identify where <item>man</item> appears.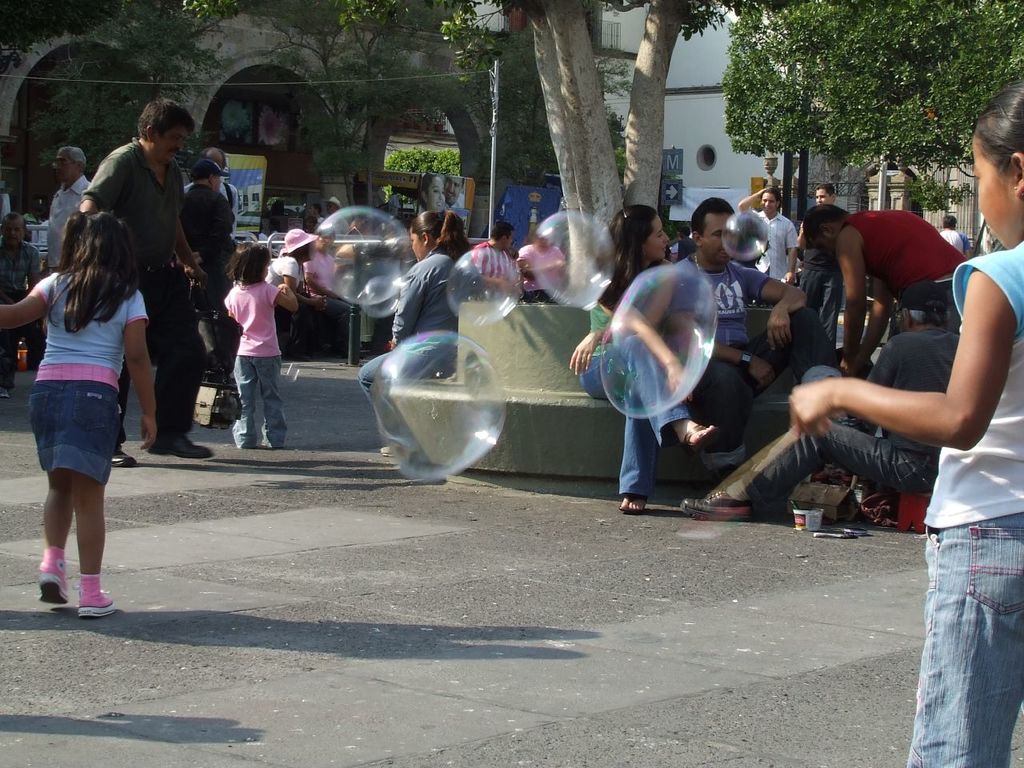
Appears at Rect(938, 210, 967, 256).
